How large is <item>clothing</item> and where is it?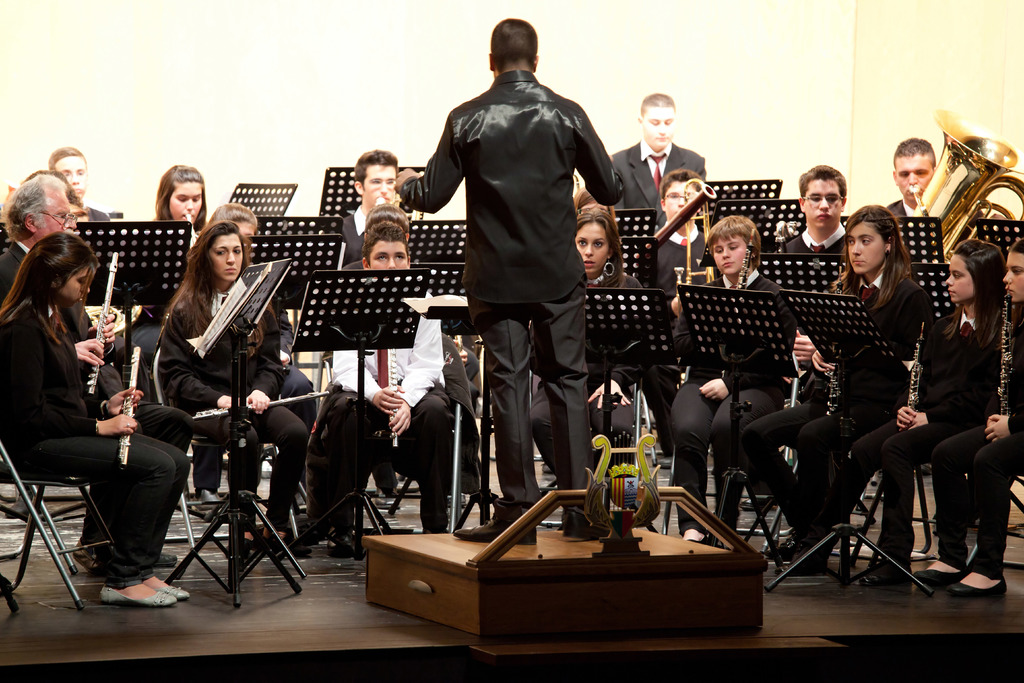
Bounding box: bbox=[0, 302, 196, 593].
